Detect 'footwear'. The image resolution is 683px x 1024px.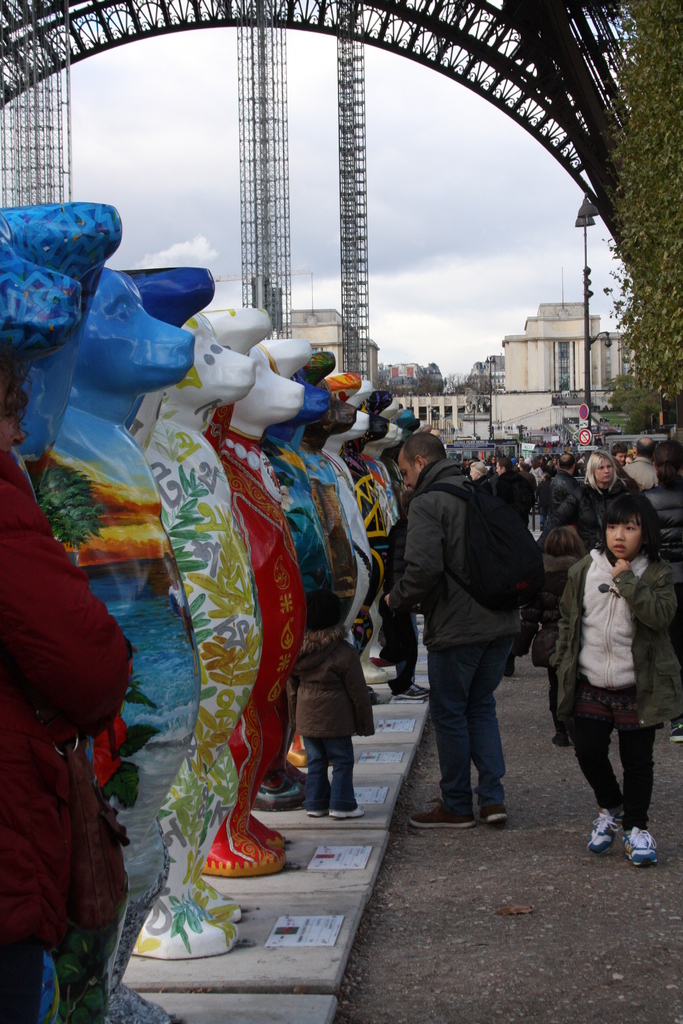
(548, 715, 573, 746).
